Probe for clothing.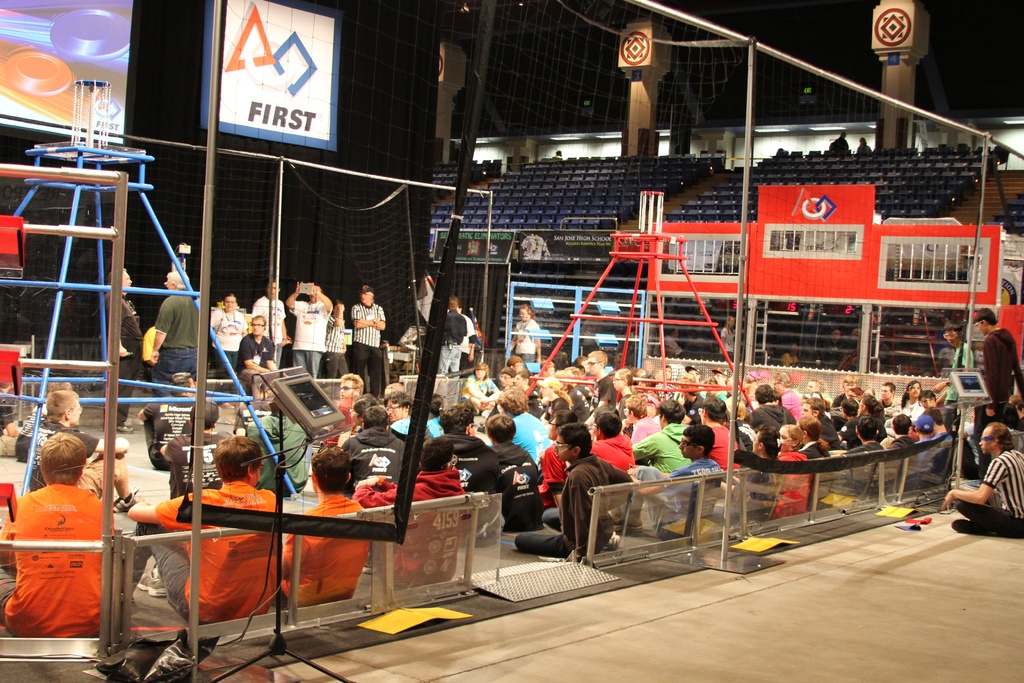
Probe result: crop(102, 292, 142, 428).
